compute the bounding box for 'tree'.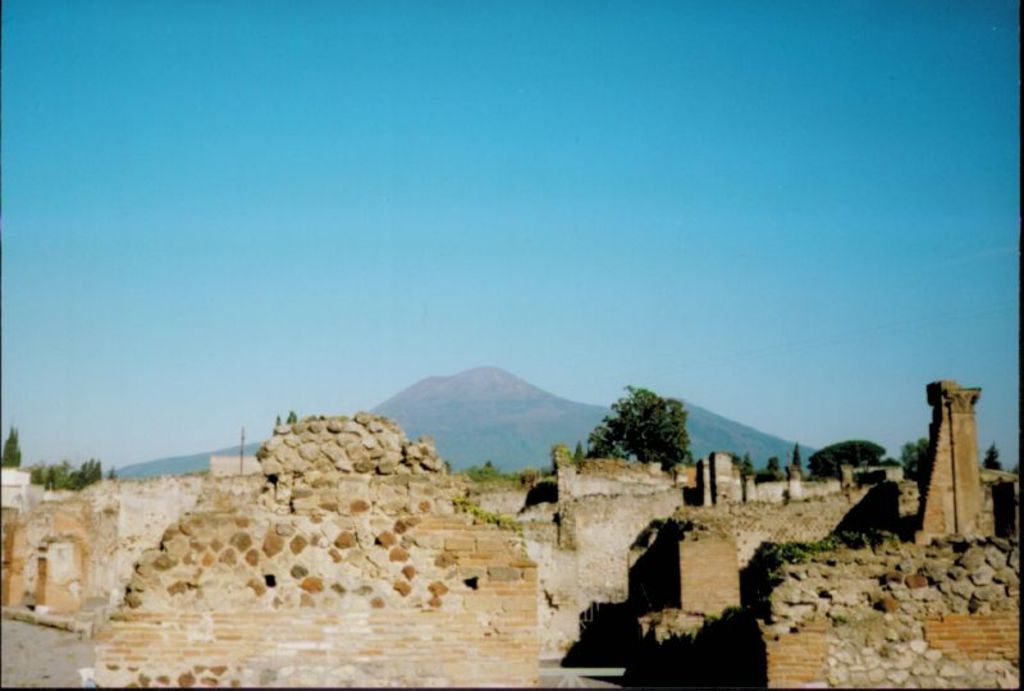
[570, 381, 698, 477].
